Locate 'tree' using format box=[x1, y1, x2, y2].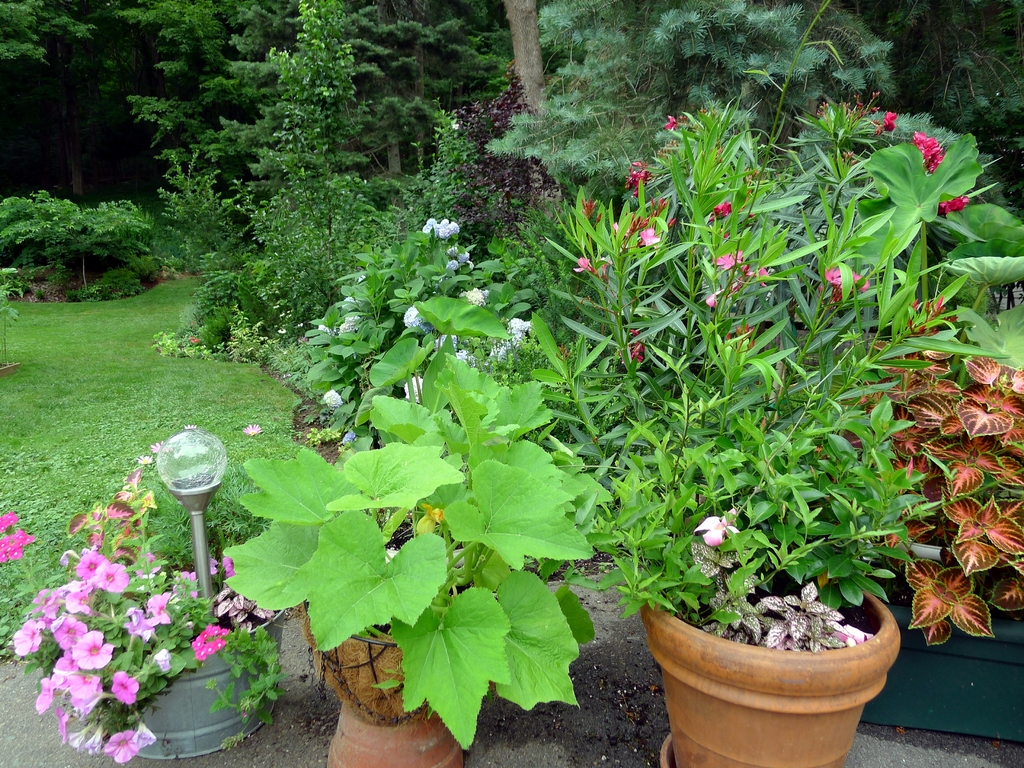
box=[204, 0, 367, 287].
